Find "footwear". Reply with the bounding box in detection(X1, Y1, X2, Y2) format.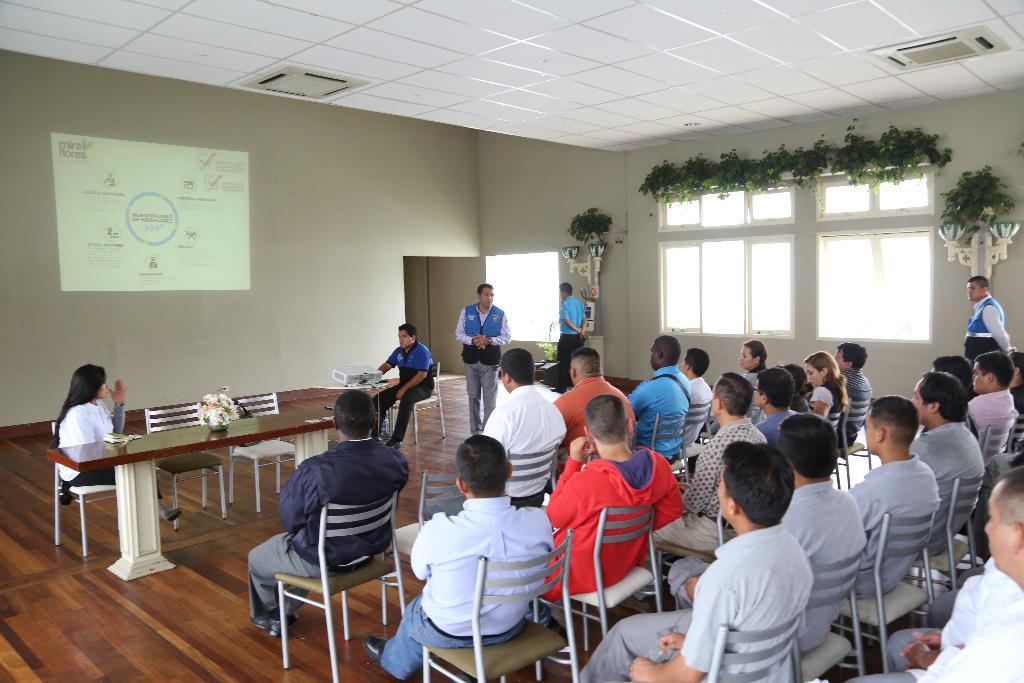
detection(271, 611, 302, 641).
